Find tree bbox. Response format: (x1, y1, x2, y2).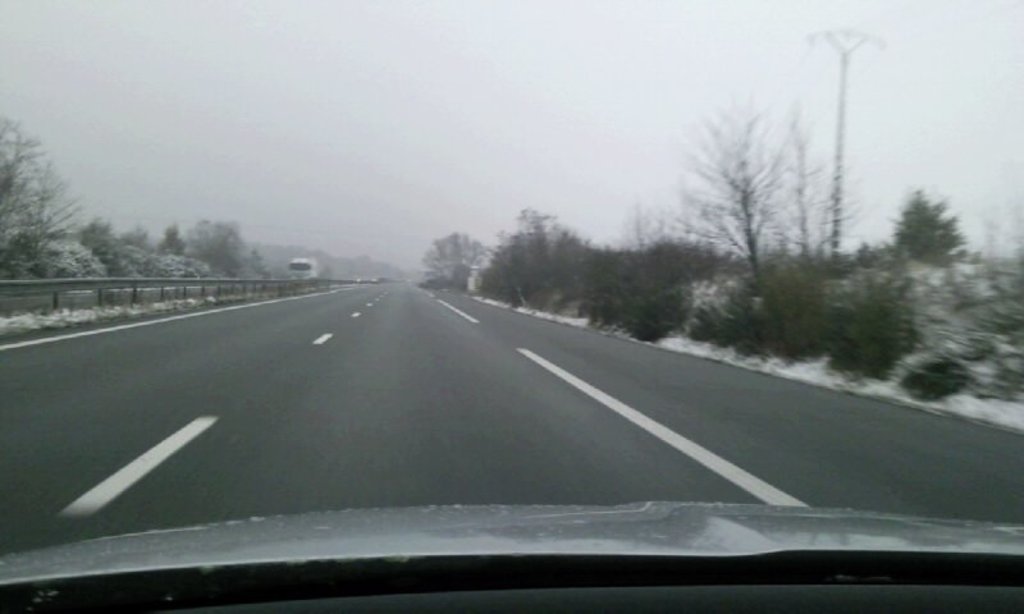
(876, 187, 966, 272).
